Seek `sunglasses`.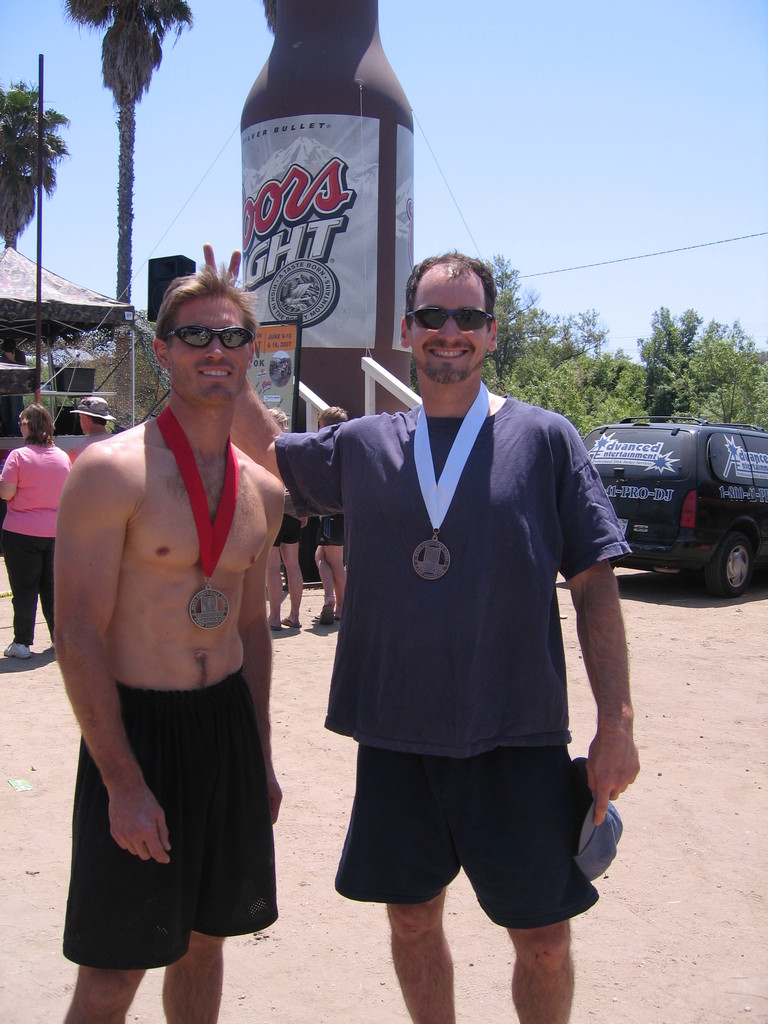
box(411, 305, 493, 333).
